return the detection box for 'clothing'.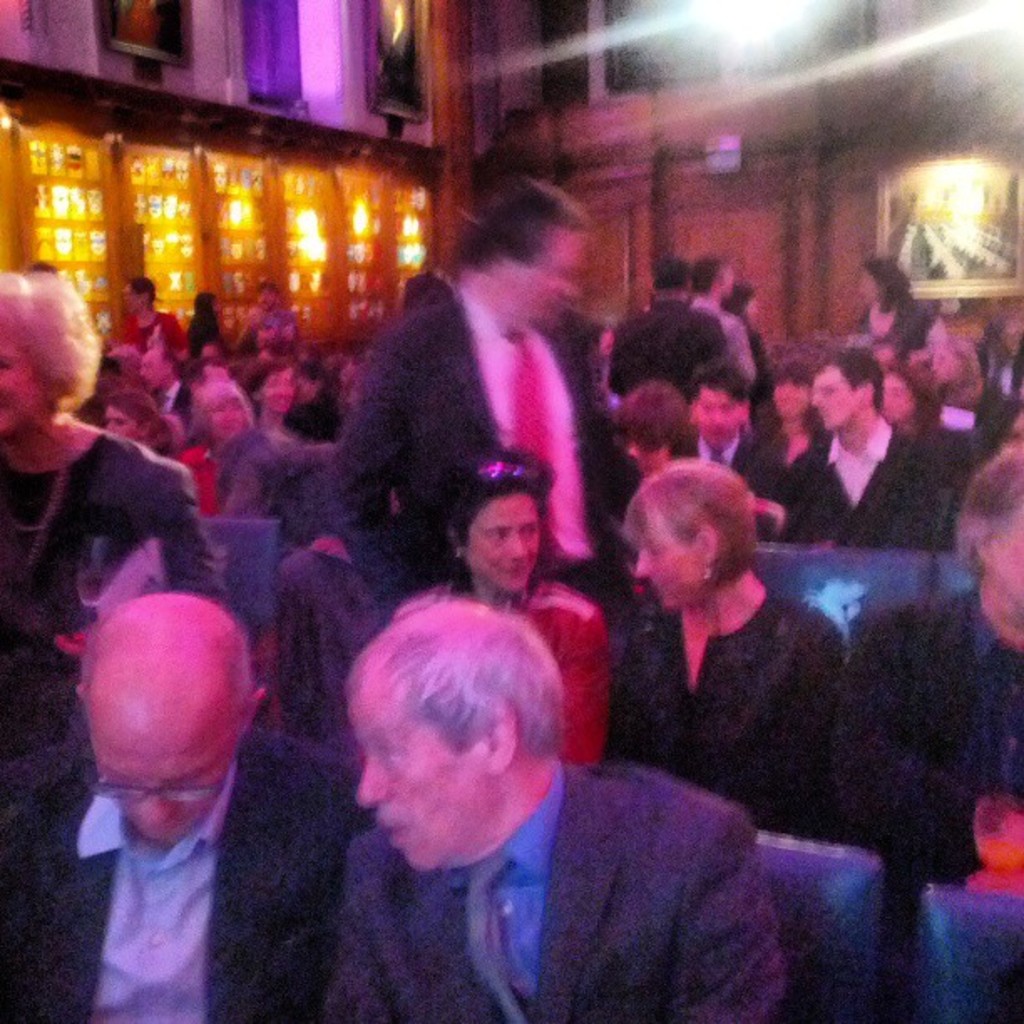
box=[316, 218, 639, 616].
